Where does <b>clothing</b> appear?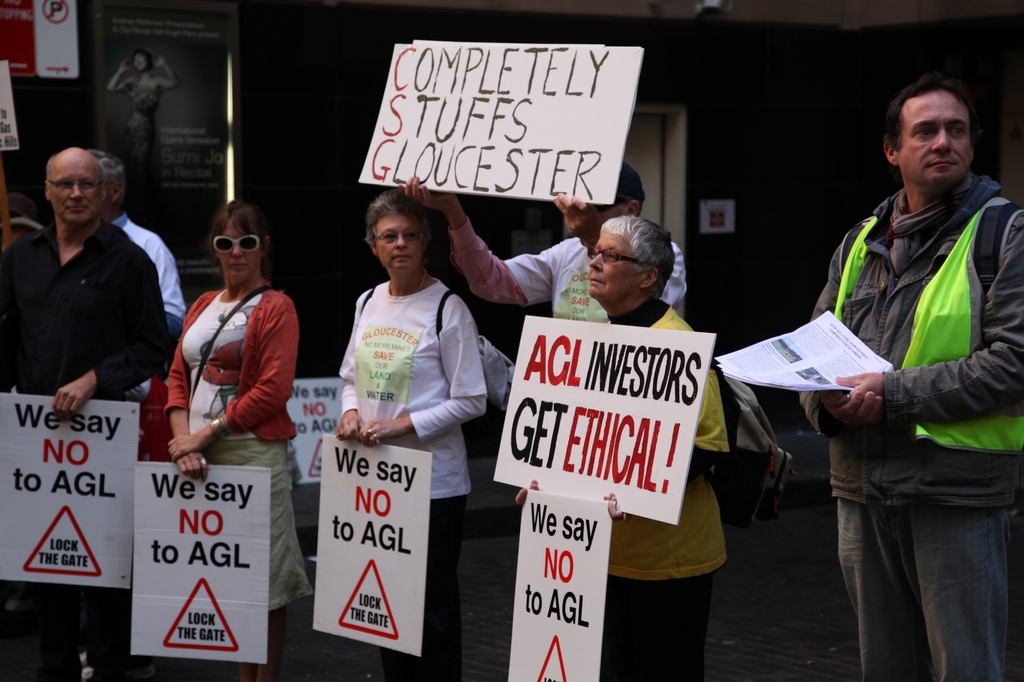
Appears at x1=140, y1=279, x2=309, y2=627.
